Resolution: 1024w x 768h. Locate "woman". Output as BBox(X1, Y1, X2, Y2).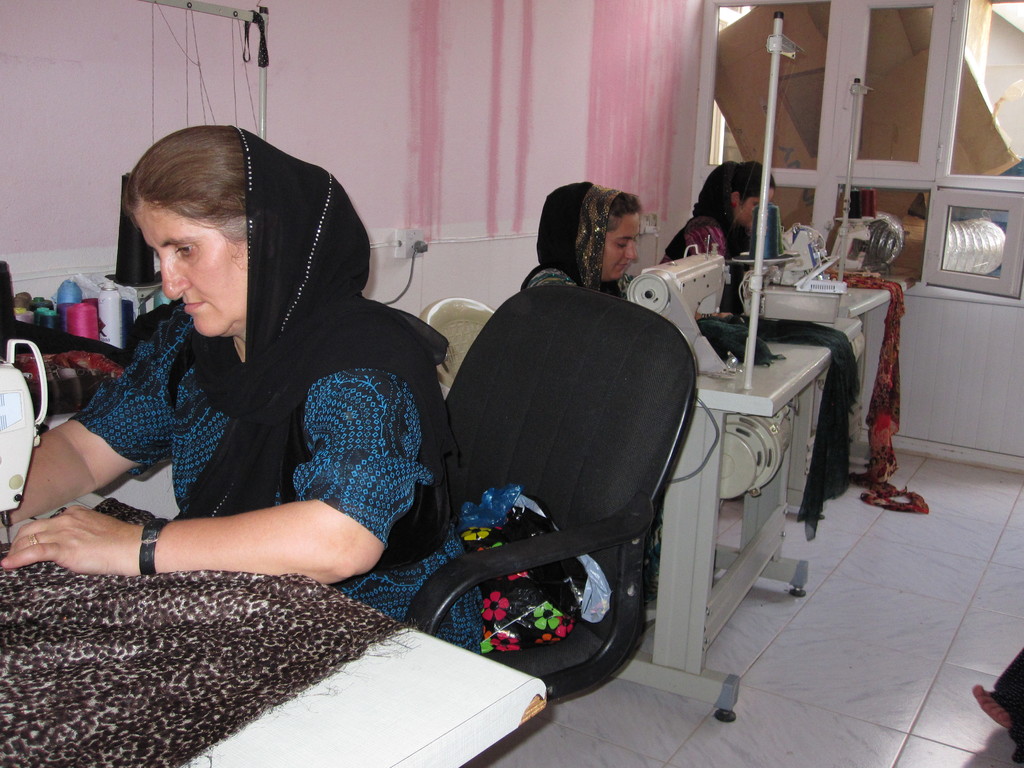
BBox(38, 141, 462, 623).
